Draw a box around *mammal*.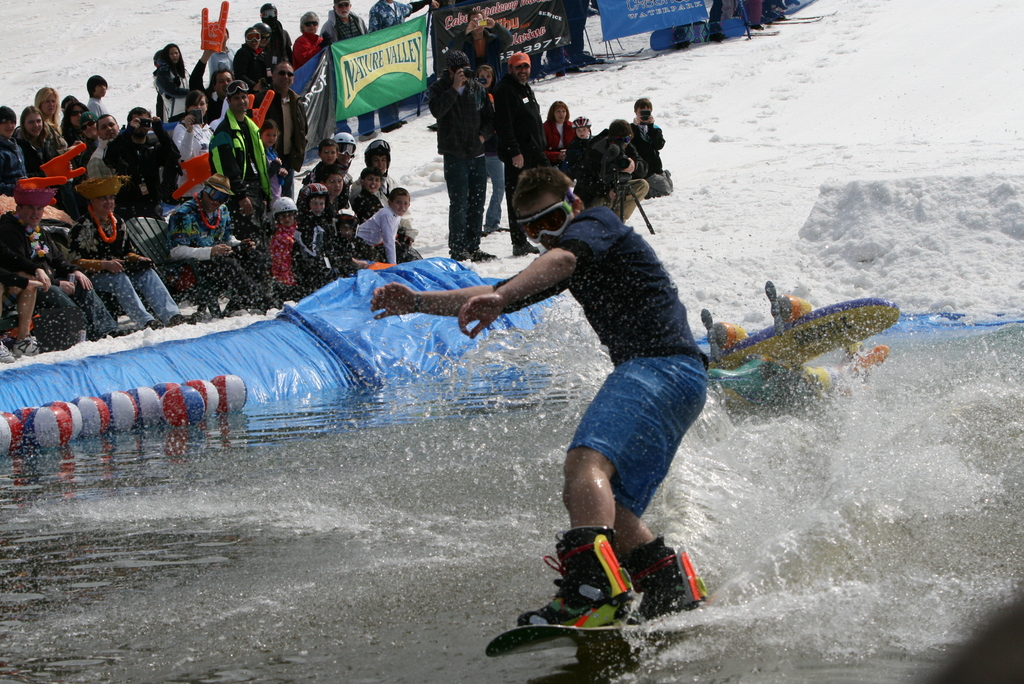
bbox=(33, 85, 77, 172).
